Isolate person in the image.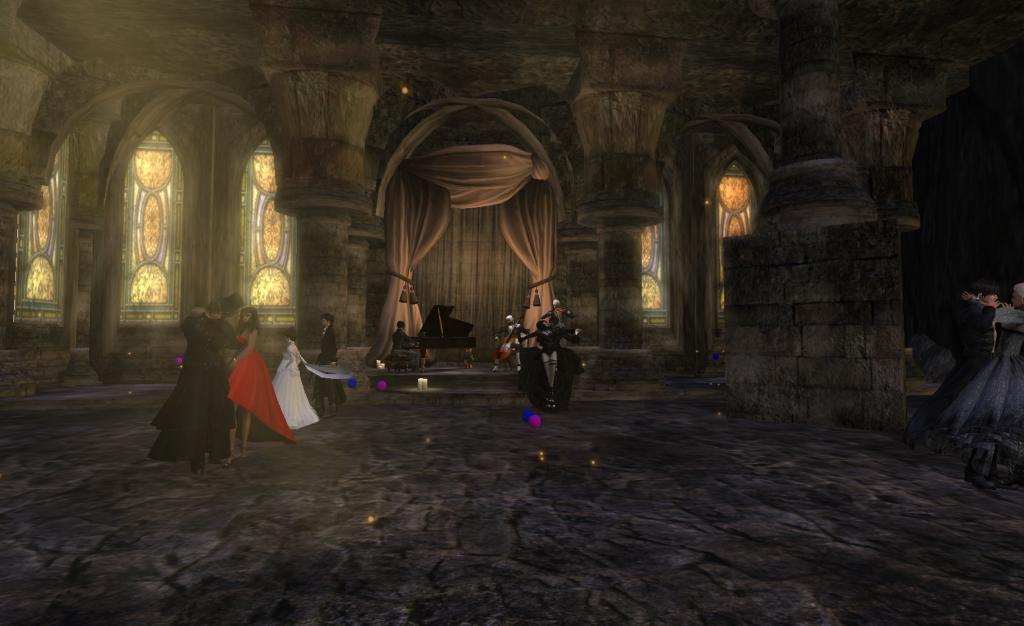
Isolated region: [left=148, top=297, right=251, bottom=470].
